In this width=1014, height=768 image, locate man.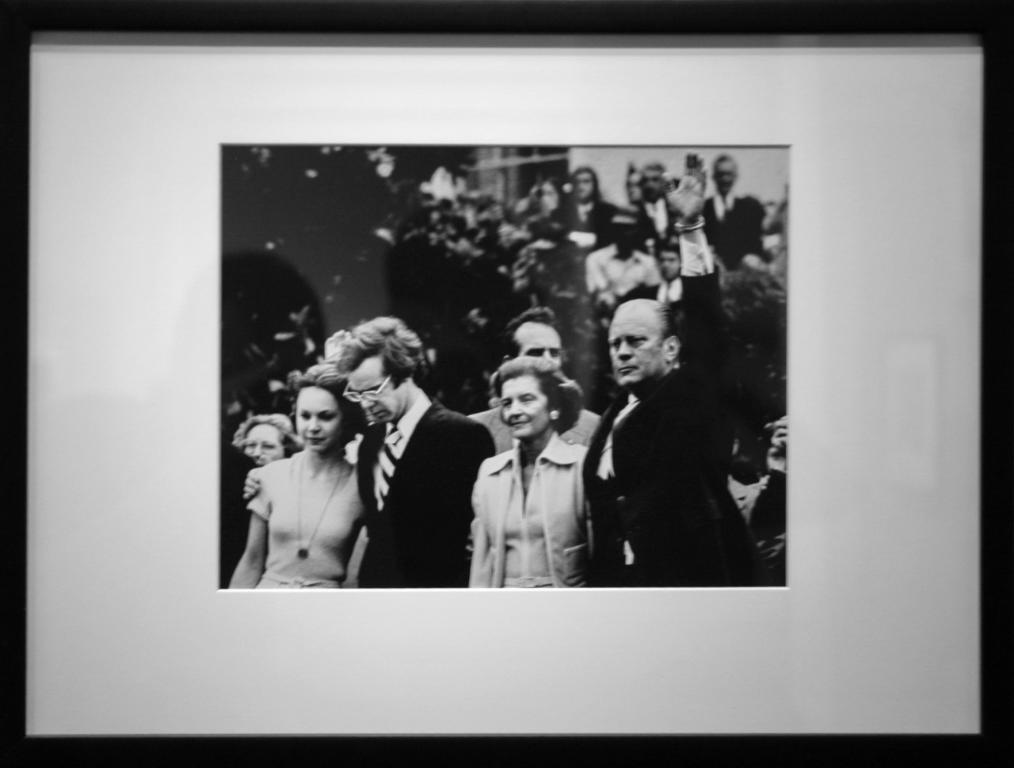
Bounding box: x1=467 y1=304 x2=600 y2=444.
